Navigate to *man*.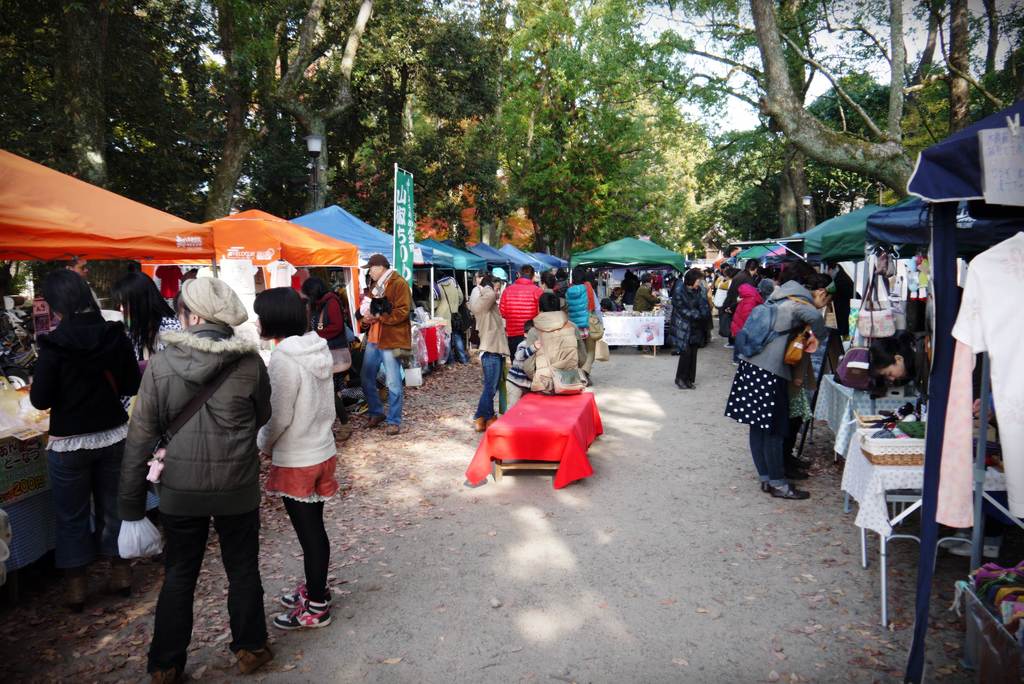
Navigation target: box=[115, 272, 271, 683].
